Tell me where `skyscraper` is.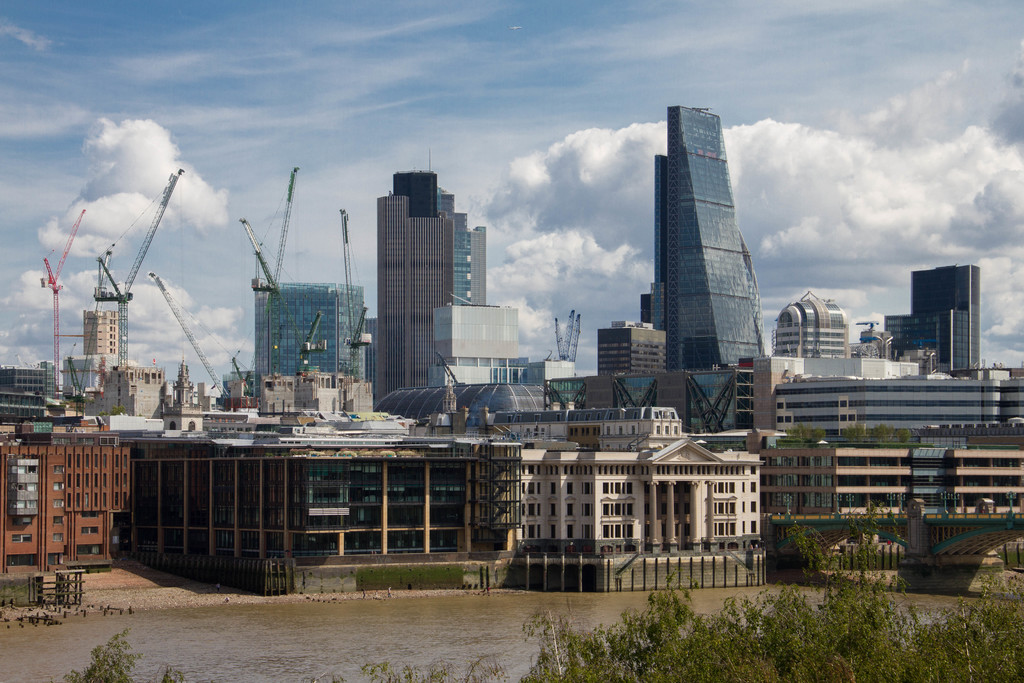
`skyscraper` is at {"x1": 245, "y1": 220, "x2": 312, "y2": 360}.
